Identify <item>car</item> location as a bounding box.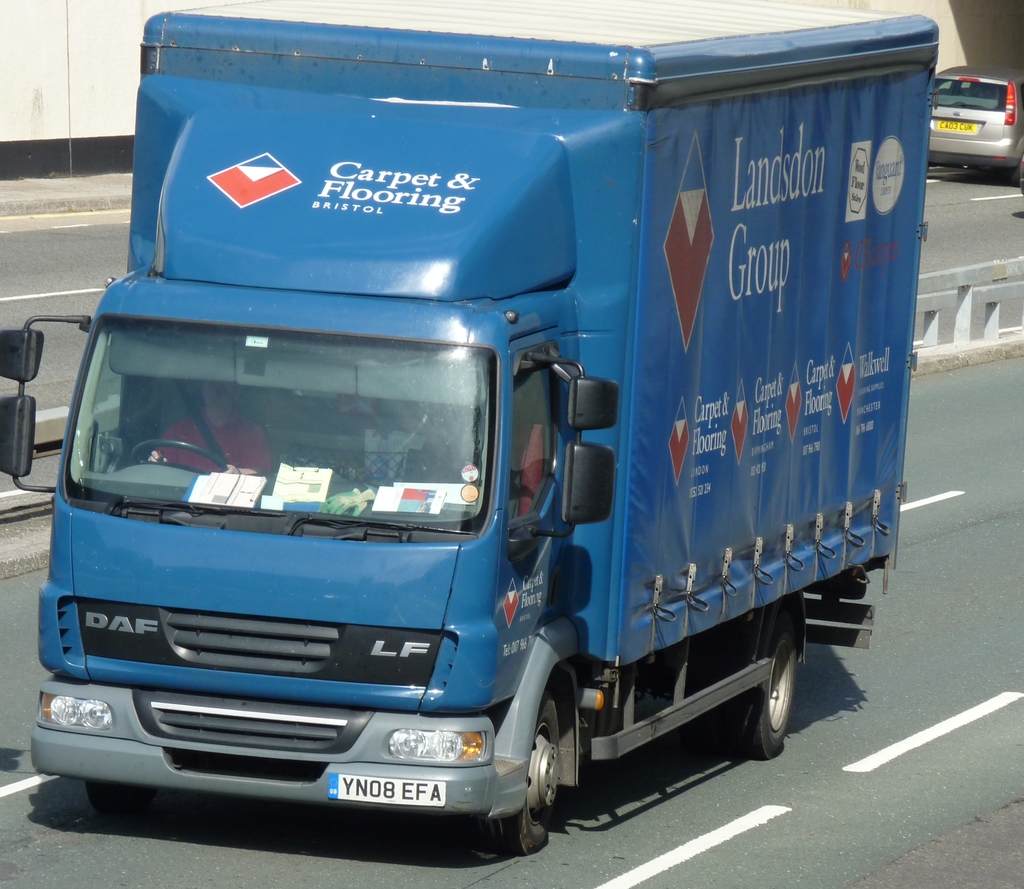
bbox(931, 68, 1023, 190).
